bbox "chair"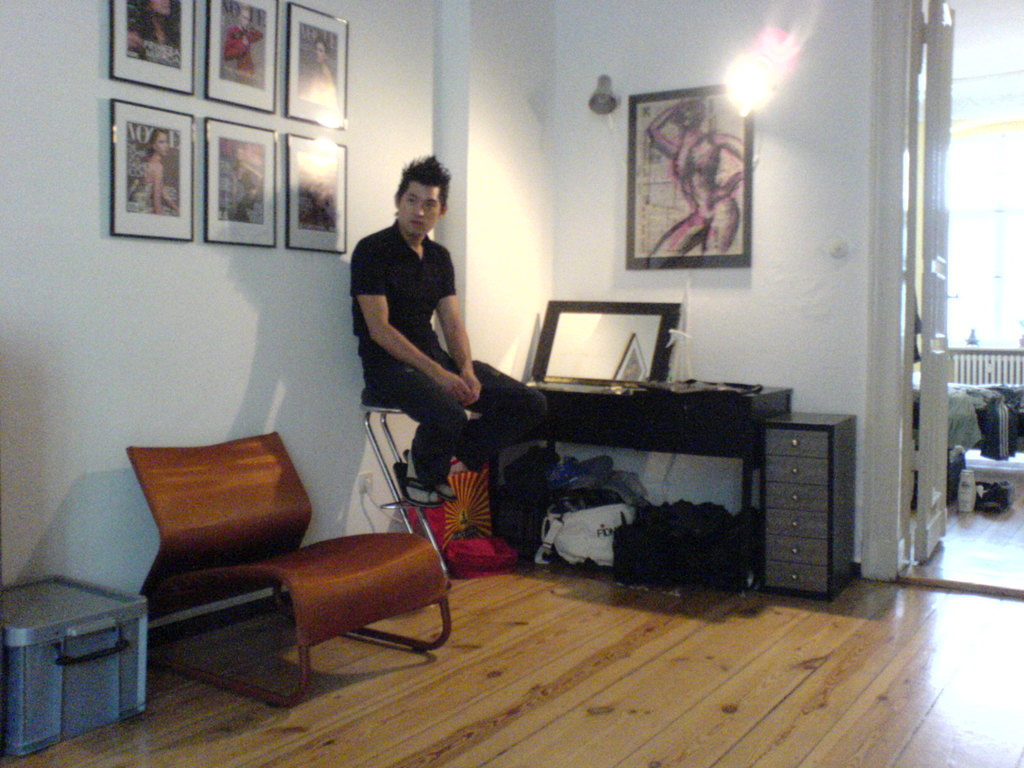
bbox=[150, 453, 465, 698]
